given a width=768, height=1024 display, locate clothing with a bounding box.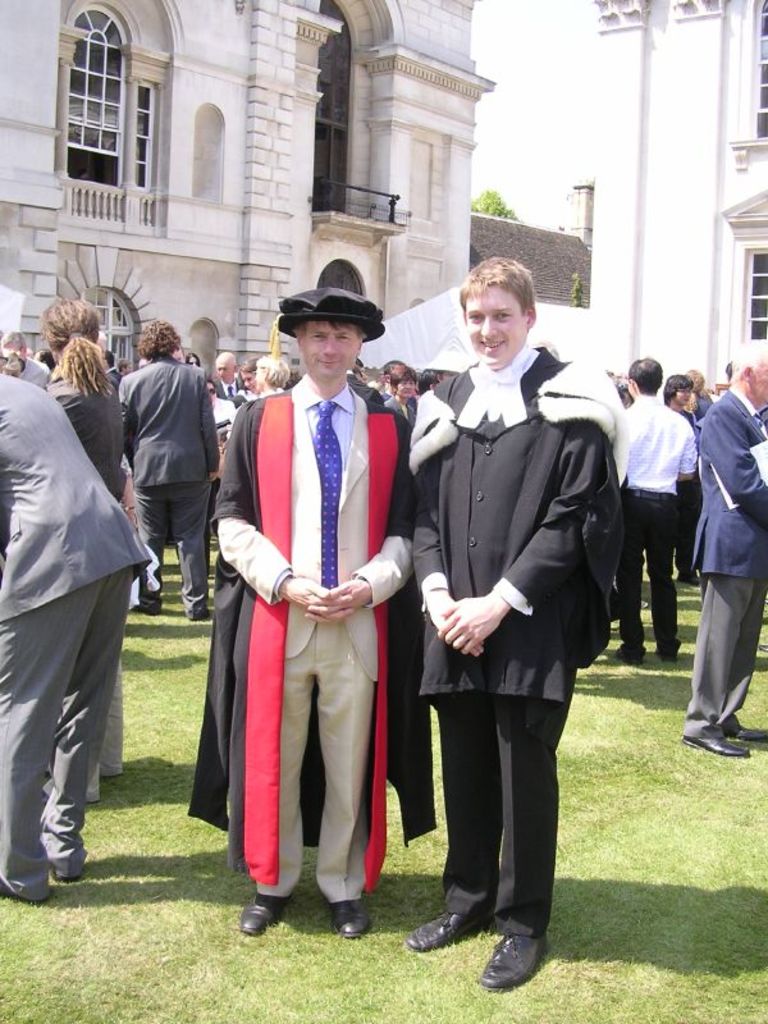
Located: x1=1 y1=372 x2=157 y2=888.
